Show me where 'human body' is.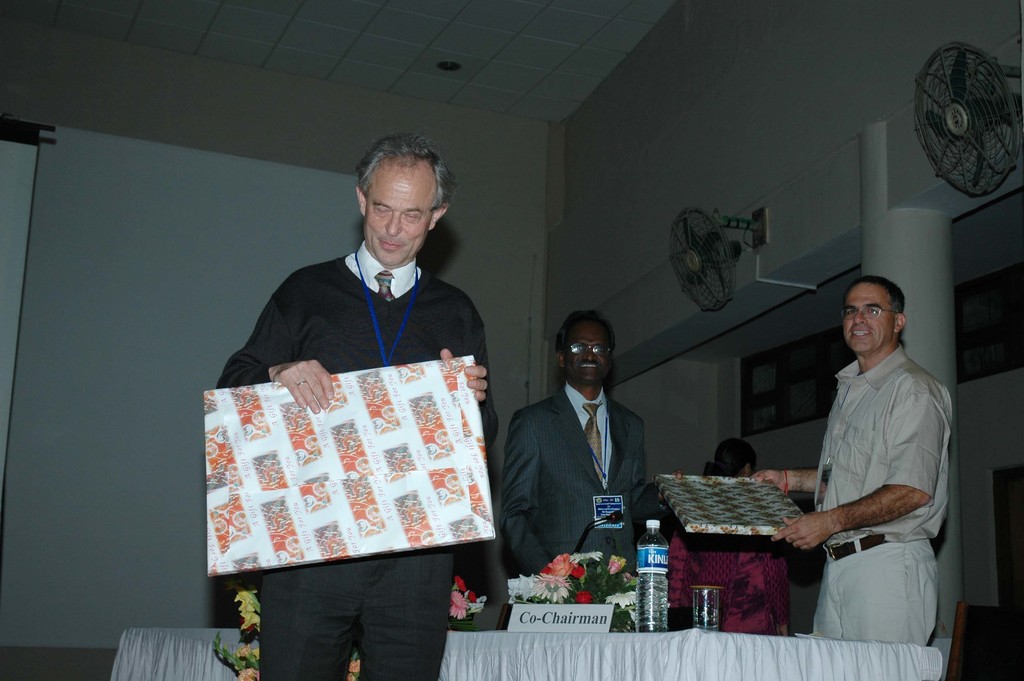
'human body' is at {"x1": 499, "y1": 385, "x2": 657, "y2": 584}.
